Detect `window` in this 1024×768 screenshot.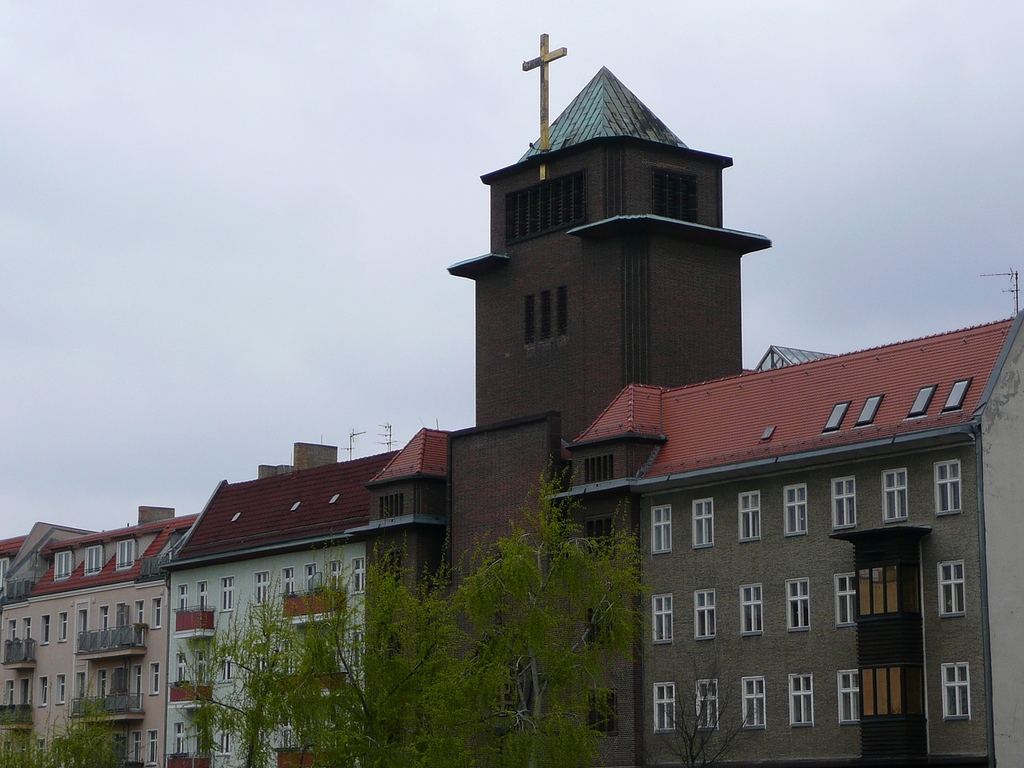
Detection: region(588, 605, 614, 649).
